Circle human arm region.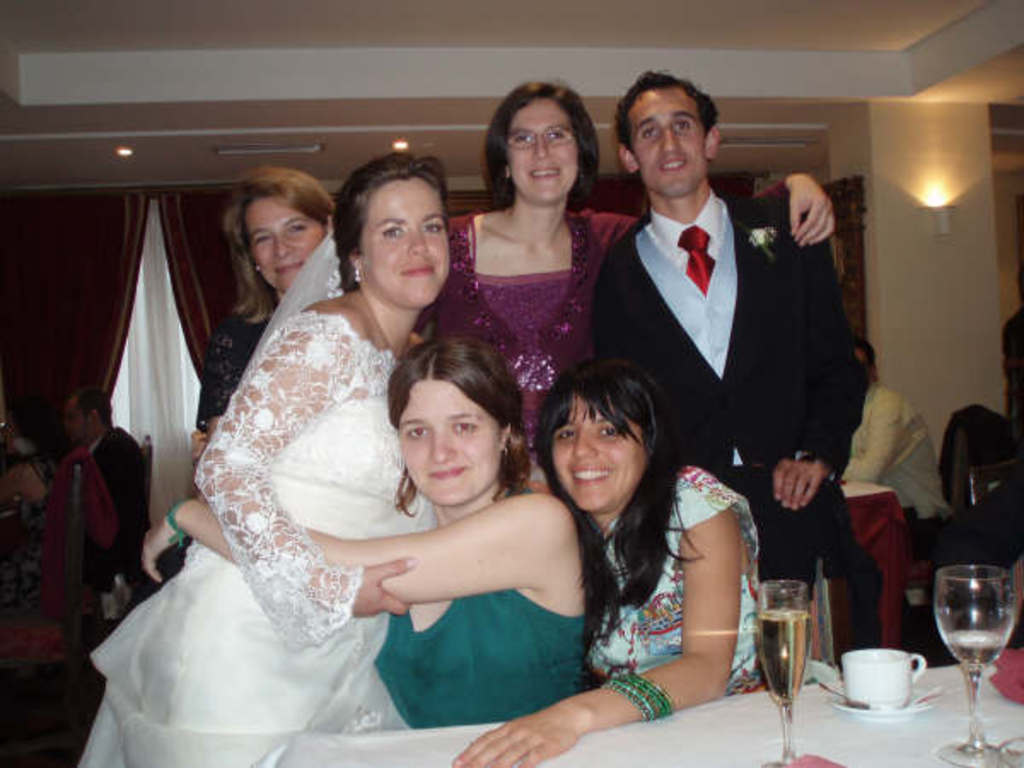
Region: detection(766, 244, 876, 515).
